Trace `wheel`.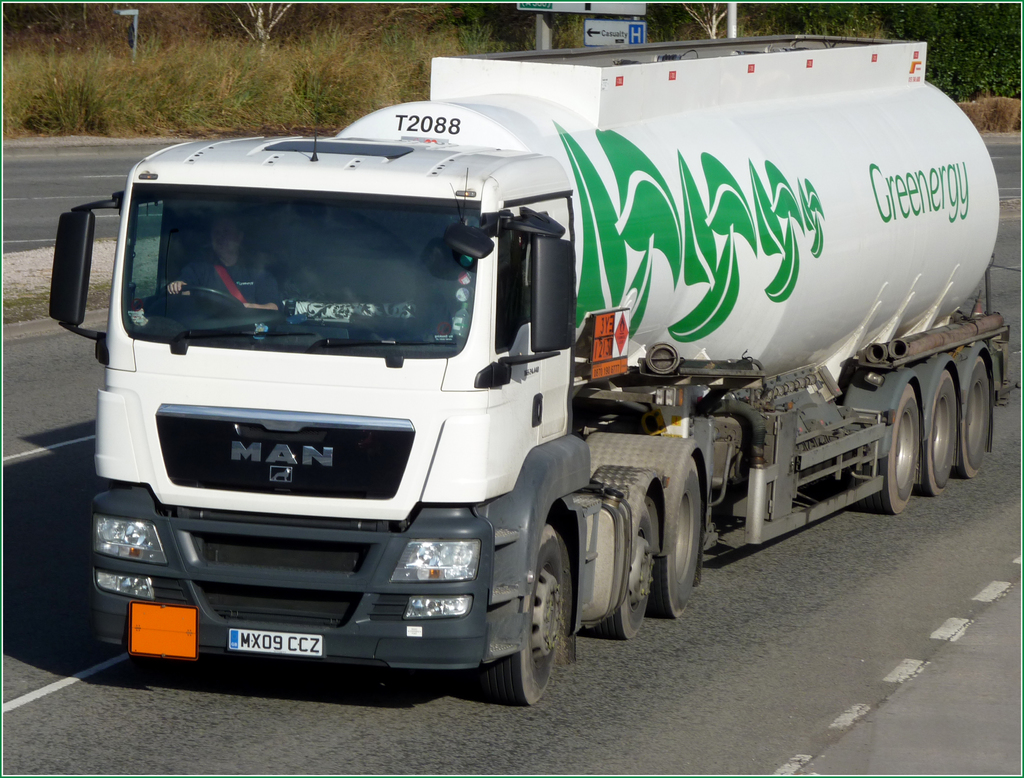
Traced to select_region(956, 356, 989, 478).
